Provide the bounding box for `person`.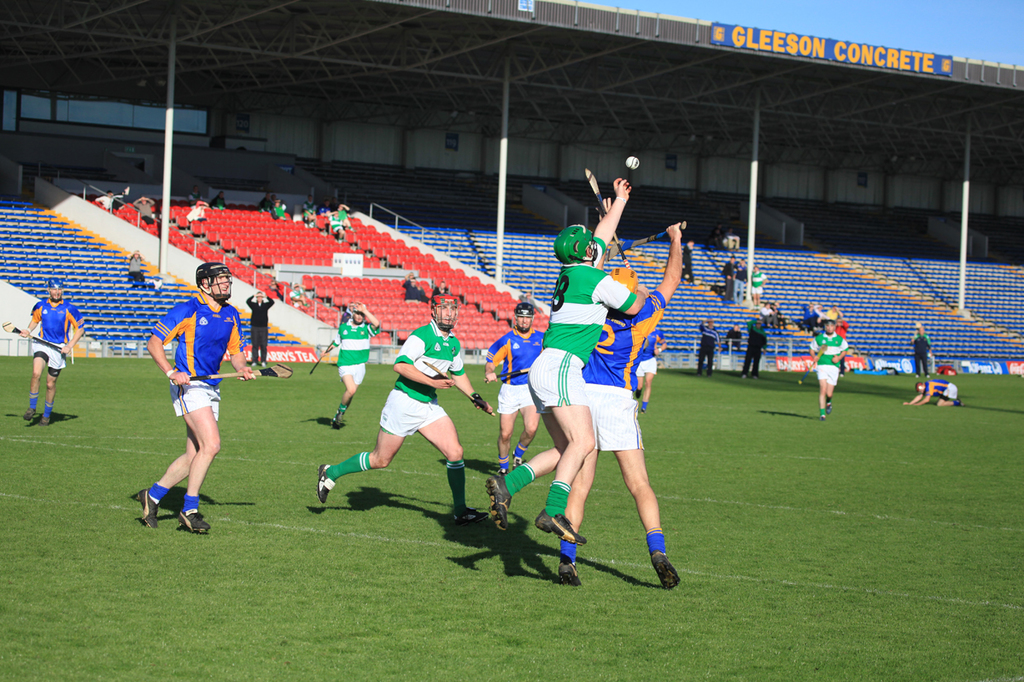
(x1=436, y1=277, x2=455, y2=306).
